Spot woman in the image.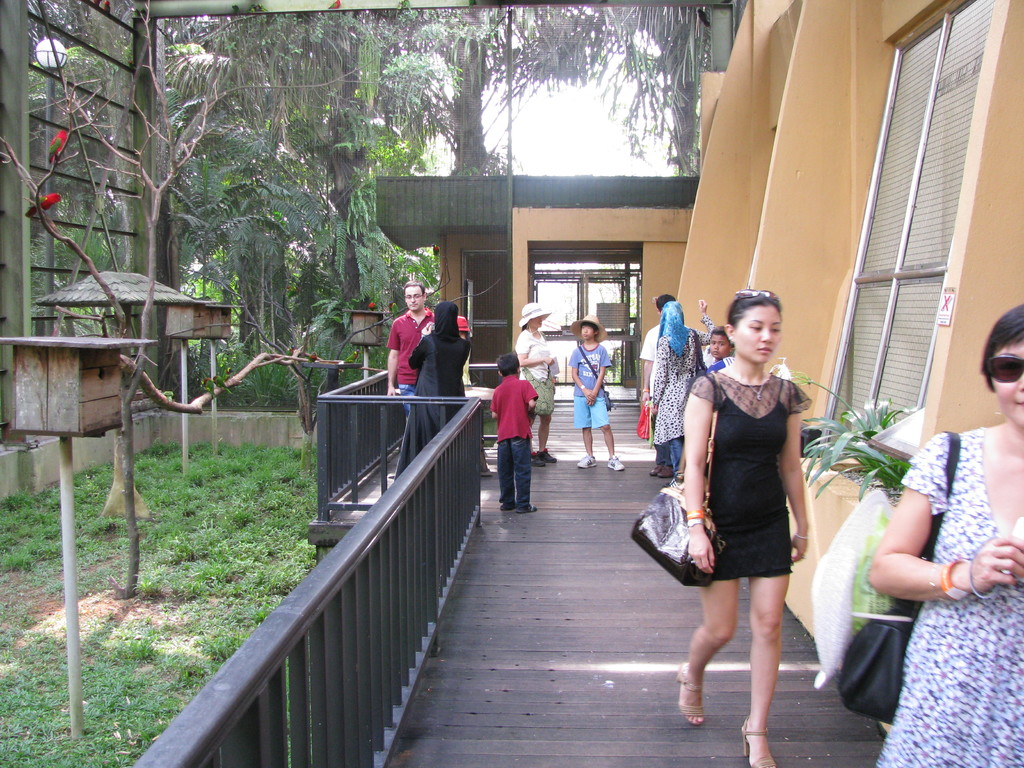
woman found at box(515, 300, 551, 466).
